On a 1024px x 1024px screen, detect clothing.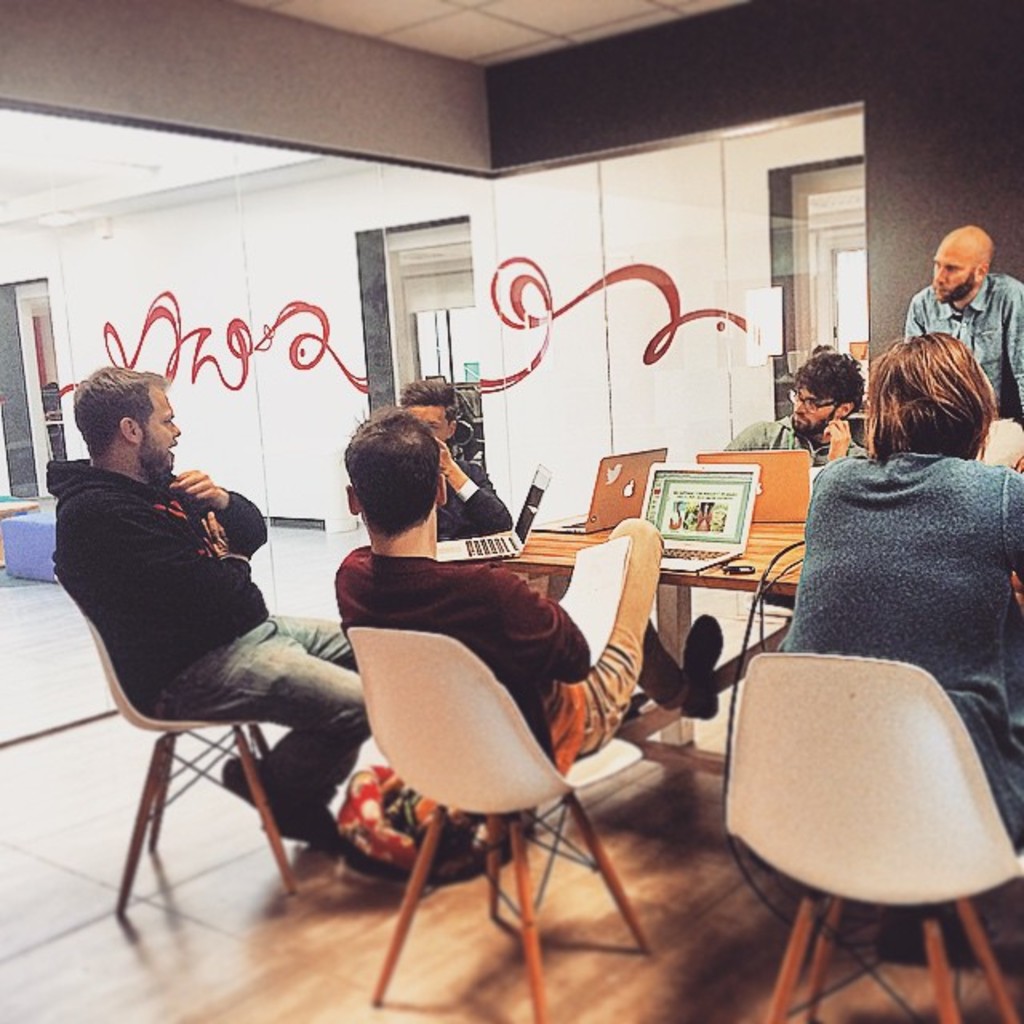
{"x1": 429, "y1": 461, "x2": 515, "y2": 538}.
